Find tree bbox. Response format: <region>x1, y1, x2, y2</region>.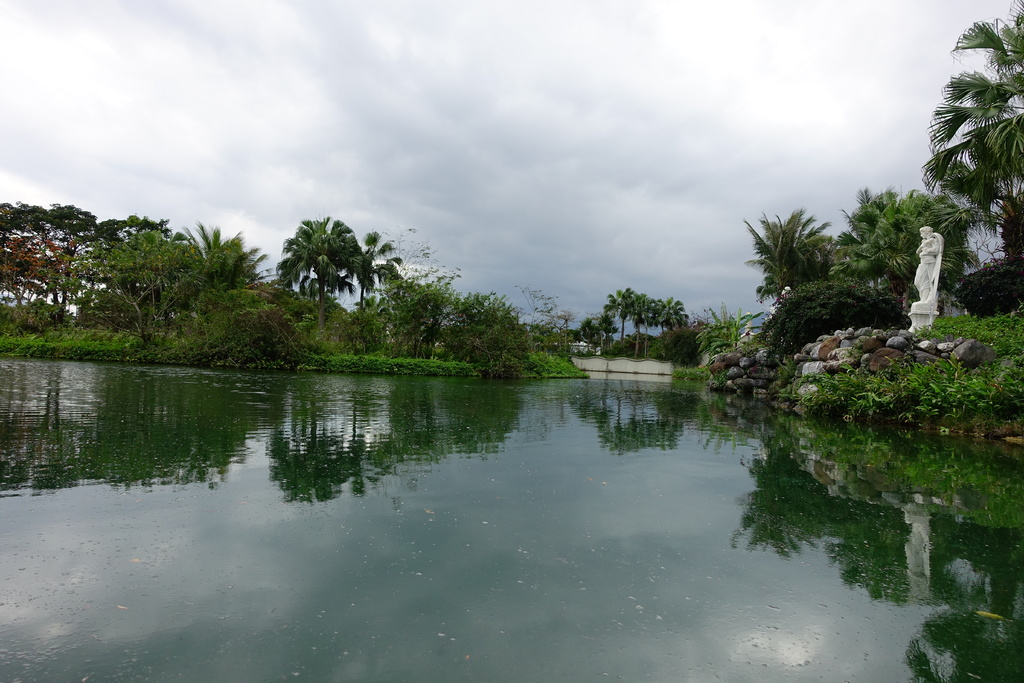
<region>271, 198, 385, 315</region>.
